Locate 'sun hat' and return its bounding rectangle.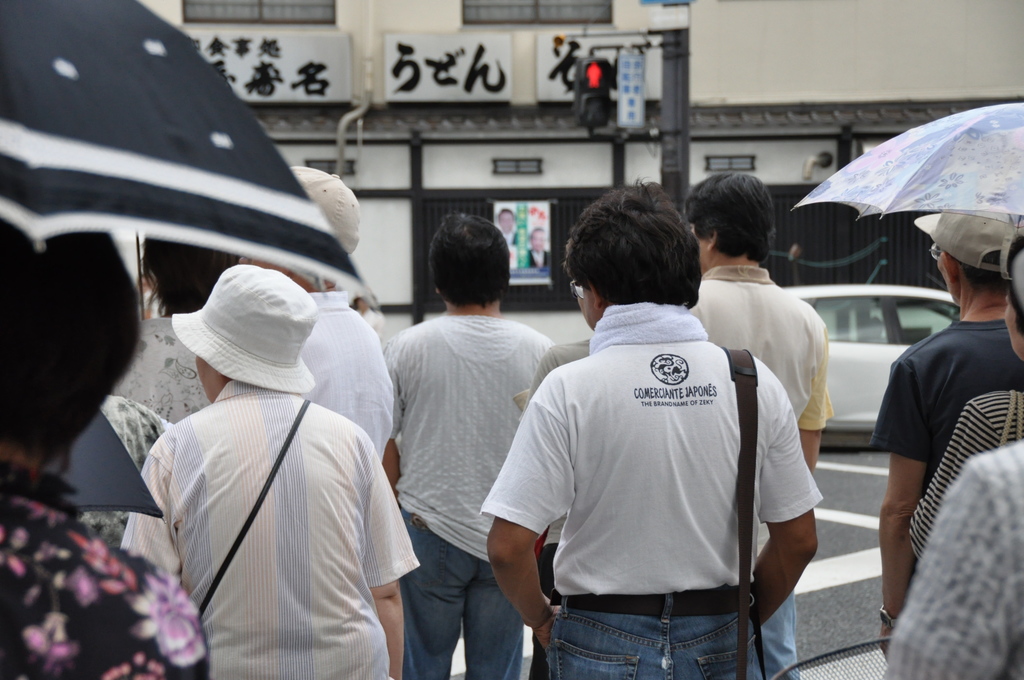
detection(910, 207, 1014, 278).
